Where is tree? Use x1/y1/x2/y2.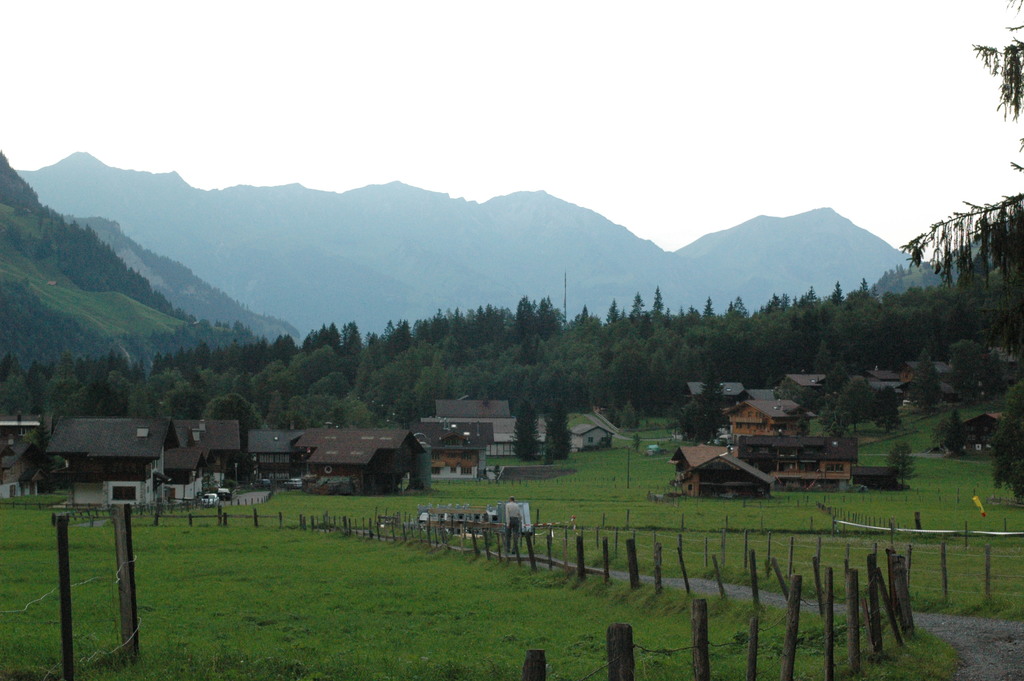
951/336/991/400.
